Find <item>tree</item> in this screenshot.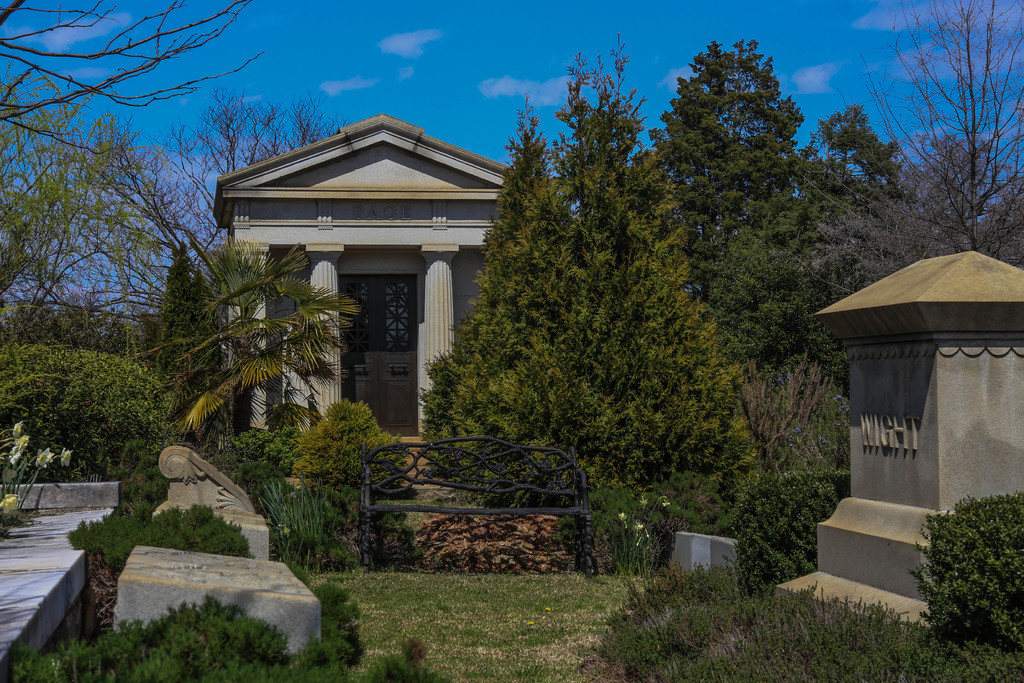
The bounding box for <item>tree</item> is (x1=421, y1=31, x2=771, y2=517).
